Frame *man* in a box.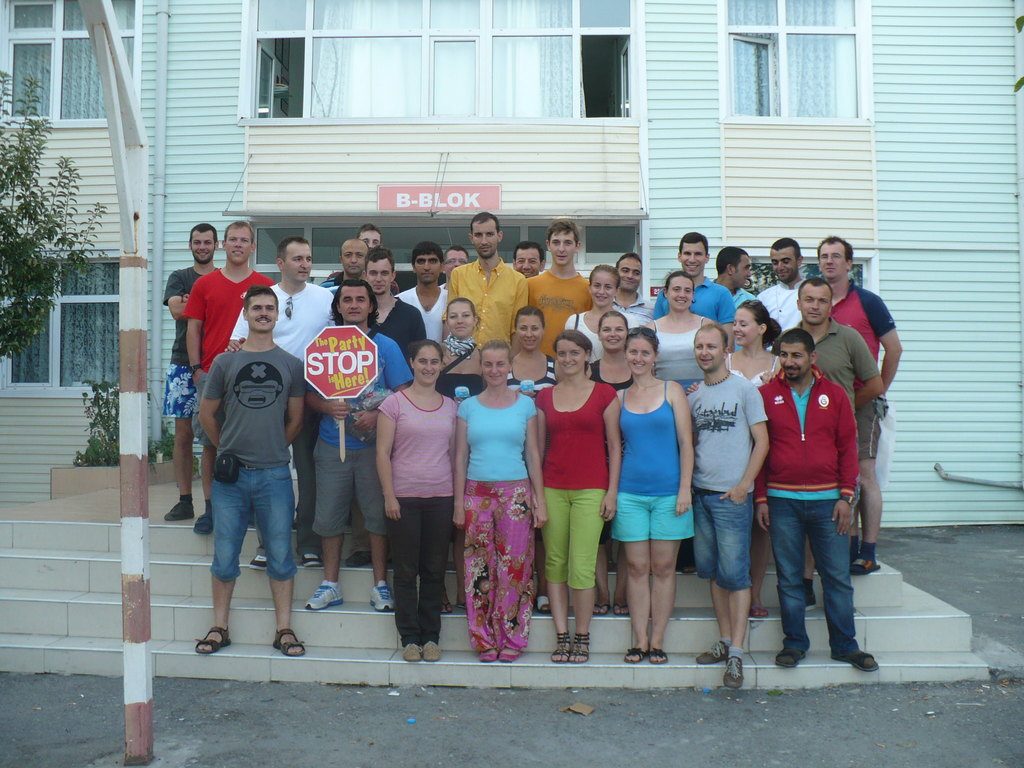
locate(829, 229, 904, 573).
